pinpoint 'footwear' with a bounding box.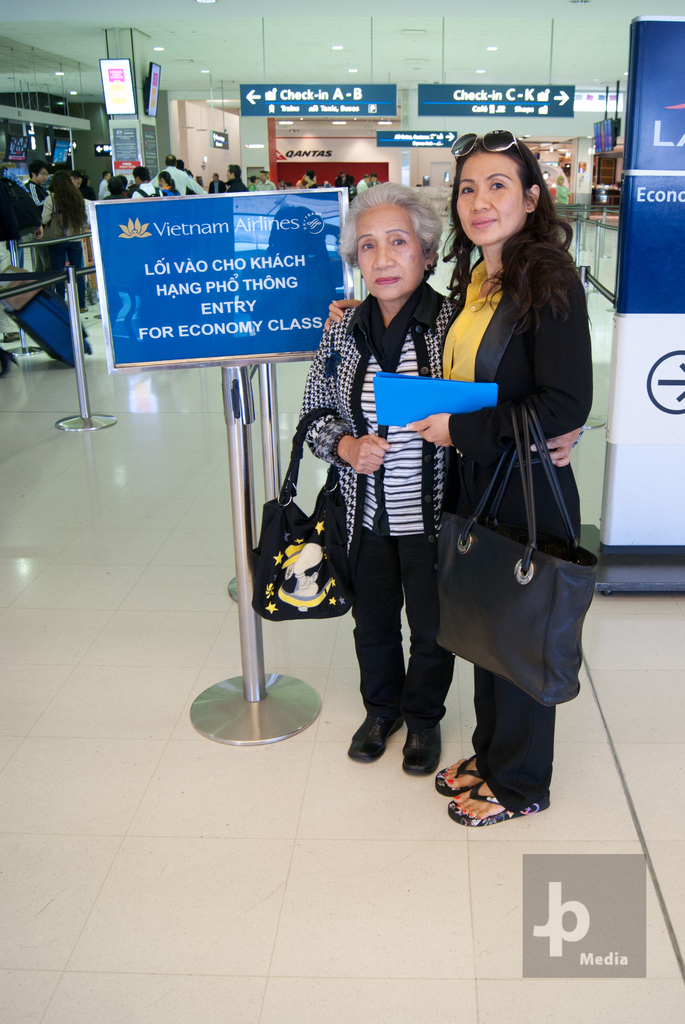
bbox(79, 305, 88, 312).
